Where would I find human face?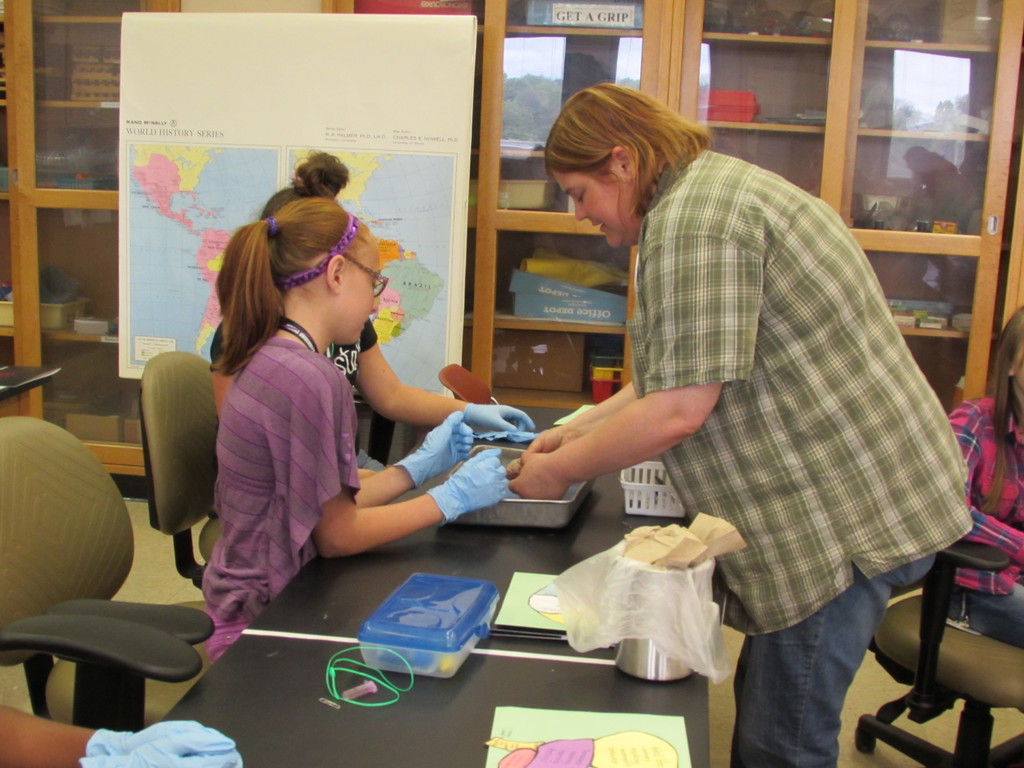
At [left=1014, top=341, right=1023, bottom=386].
